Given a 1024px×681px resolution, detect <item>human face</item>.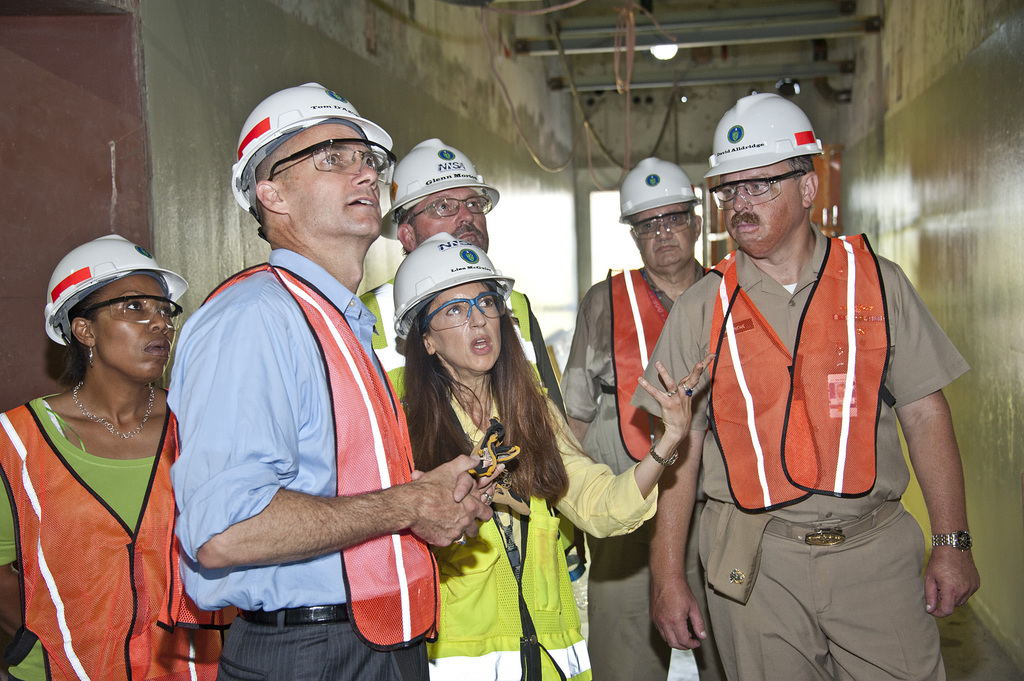
[x1=95, y1=268, x2=177, y2=381].
